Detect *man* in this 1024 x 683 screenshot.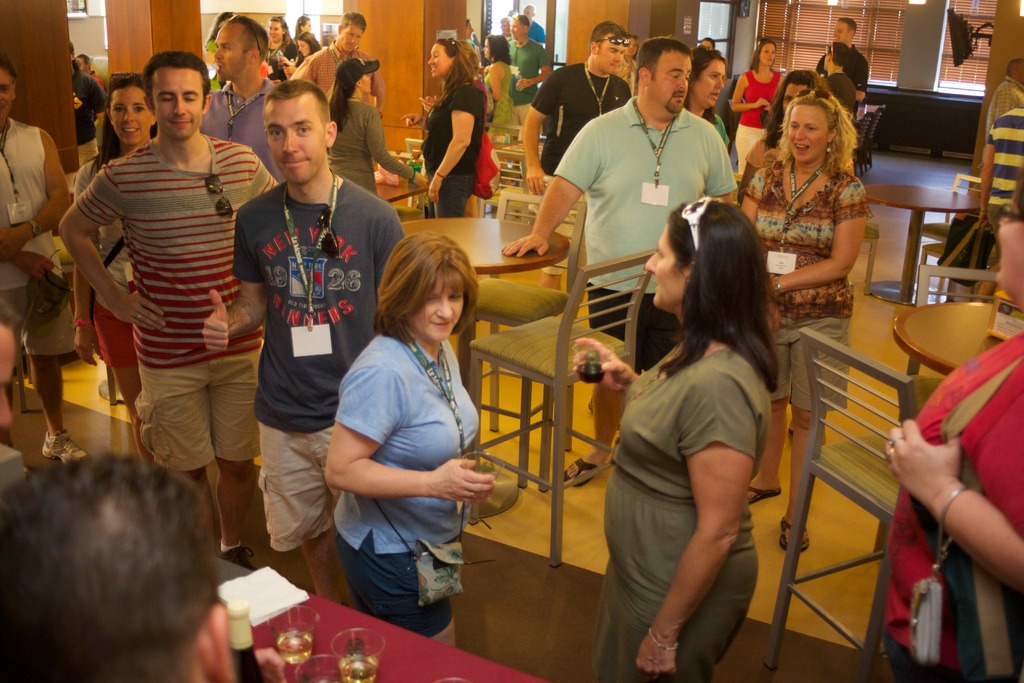
Detection: detection(506, 11, 552, 141).
